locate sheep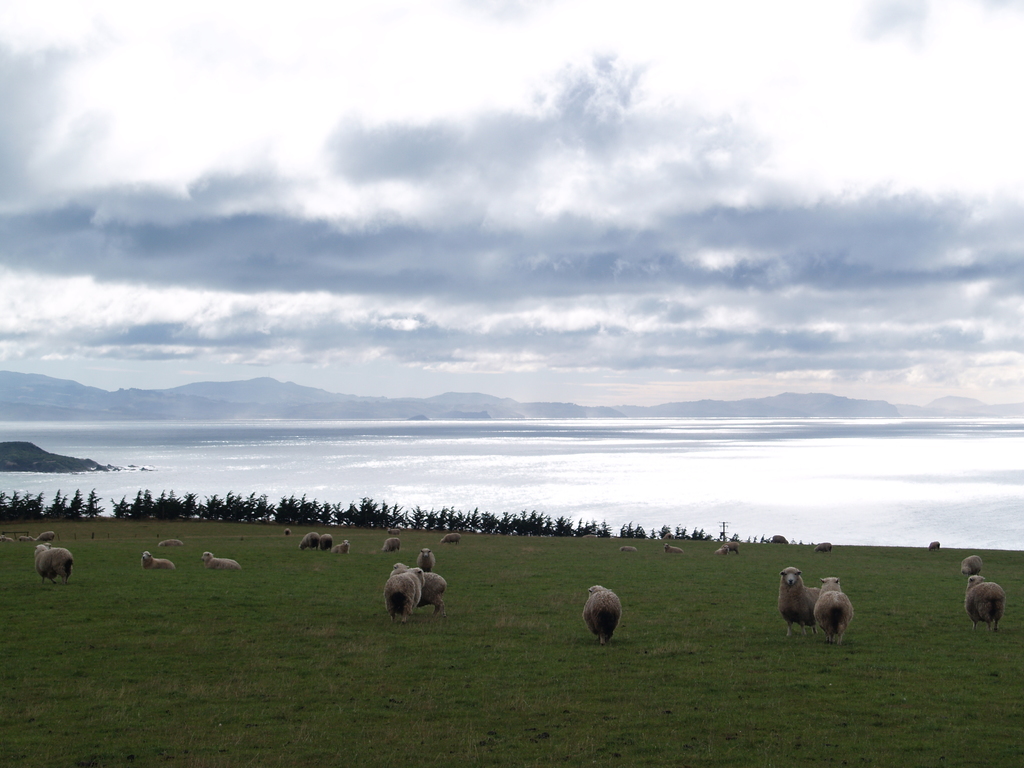
x1=584 y1=586 x2=625 y2=646
